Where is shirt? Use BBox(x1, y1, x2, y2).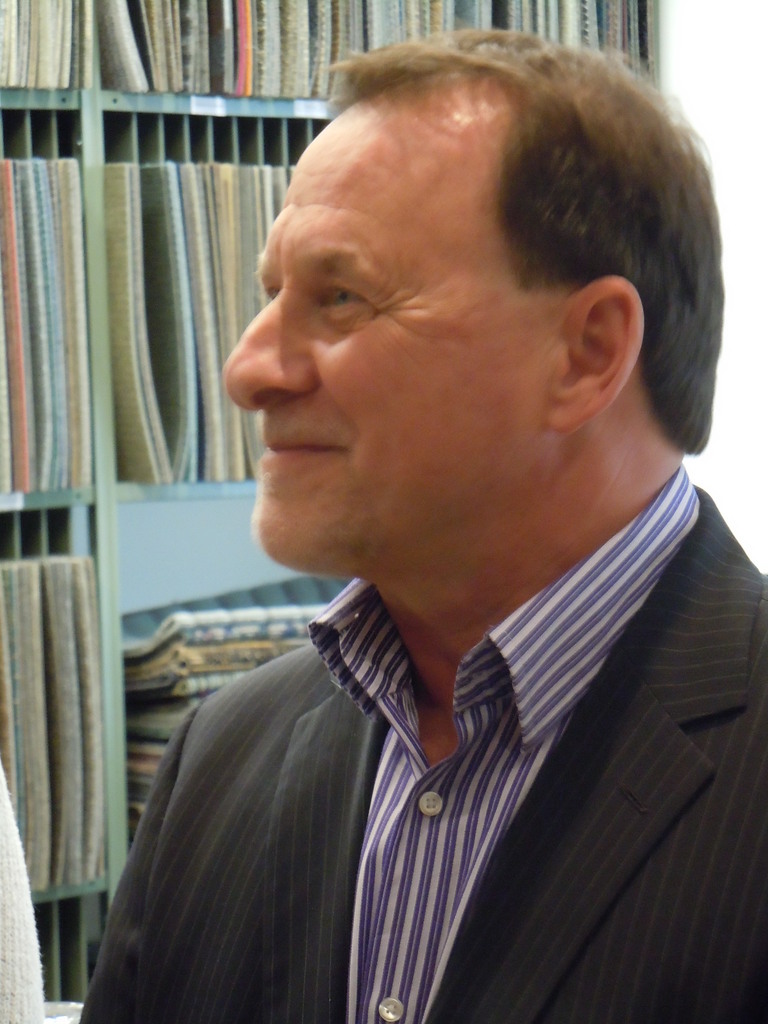
BBox(271, 452, 746, 1023).
